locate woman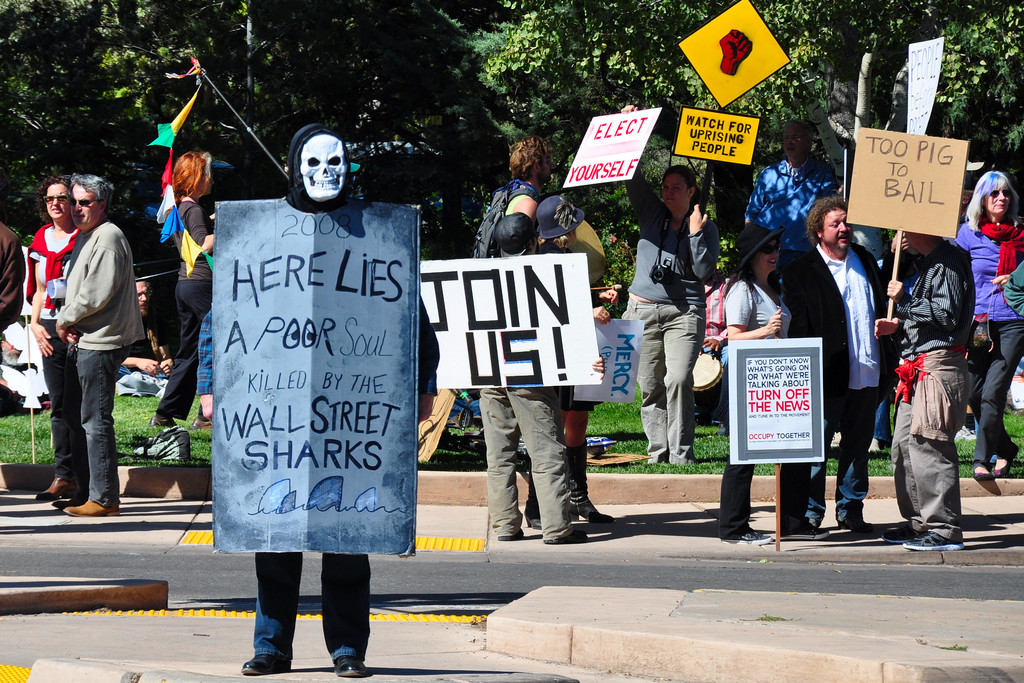
950:168:1023:483
